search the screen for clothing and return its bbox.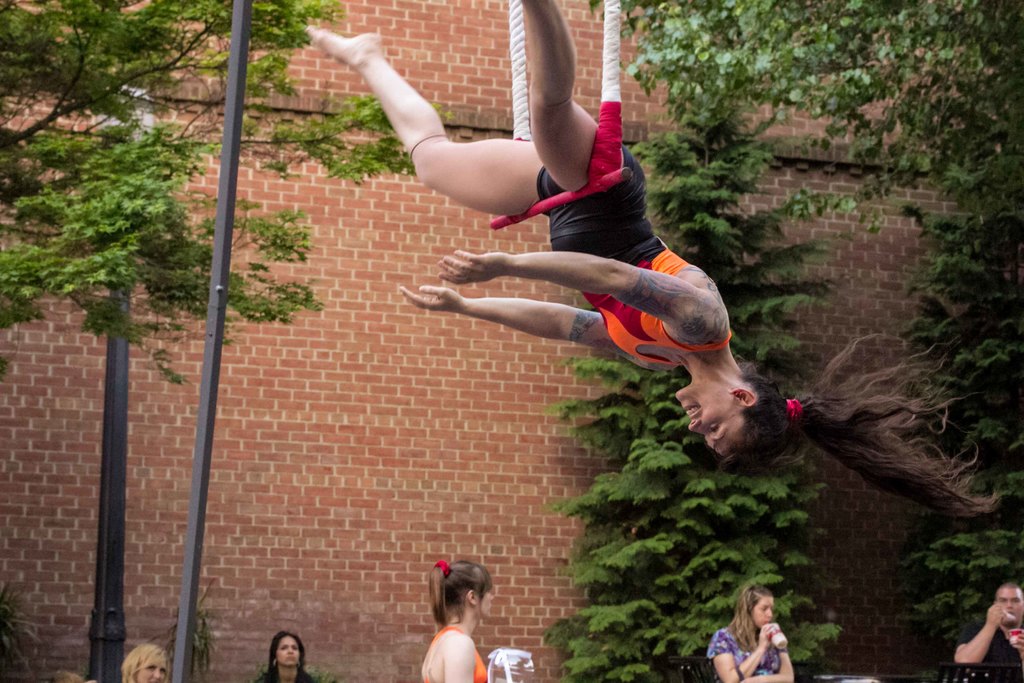
Found: left=374, top=71, right=729, bottom=356.
